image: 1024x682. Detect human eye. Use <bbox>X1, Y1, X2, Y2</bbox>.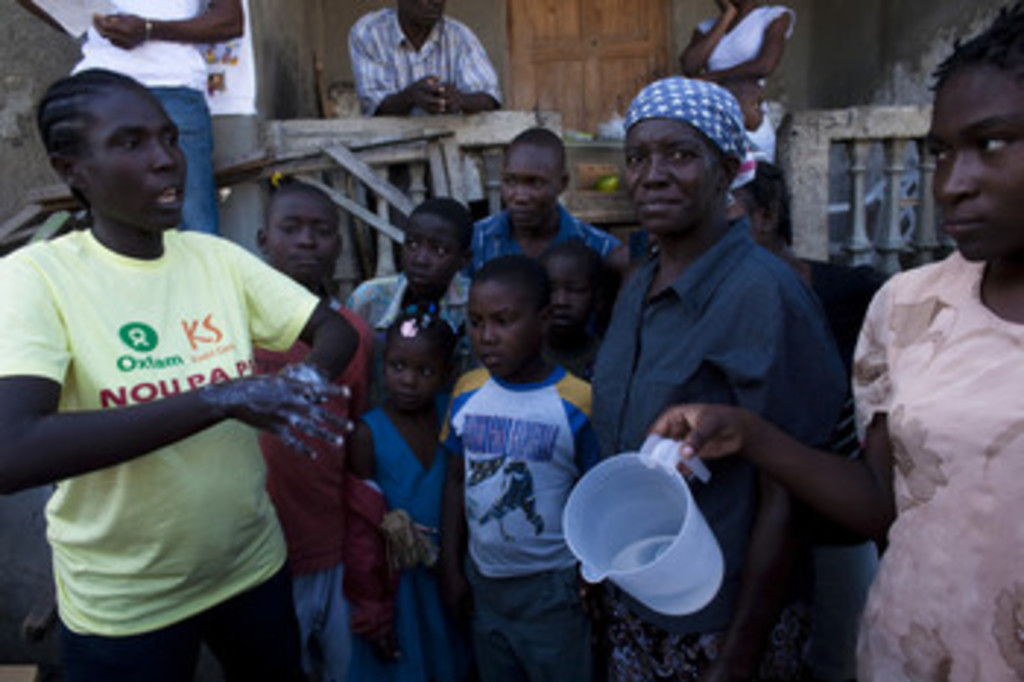
<bbox>436, 240, 456, 255</bbox>.
